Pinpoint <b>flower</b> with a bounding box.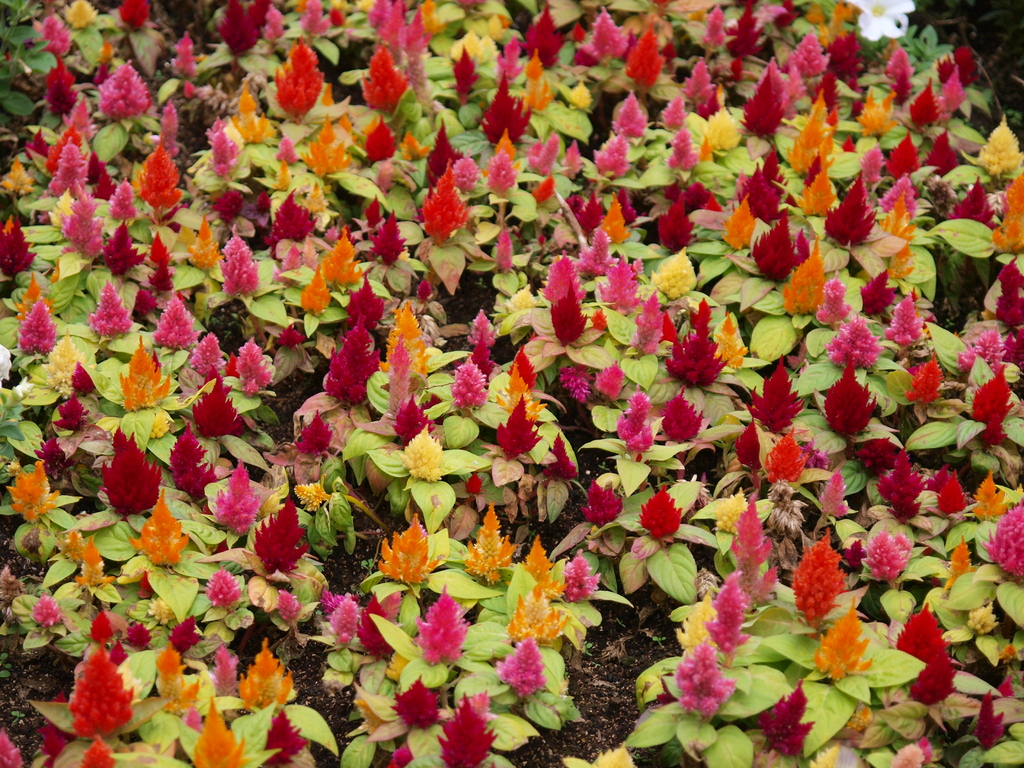
BBox(658, 395, 702, 447).
